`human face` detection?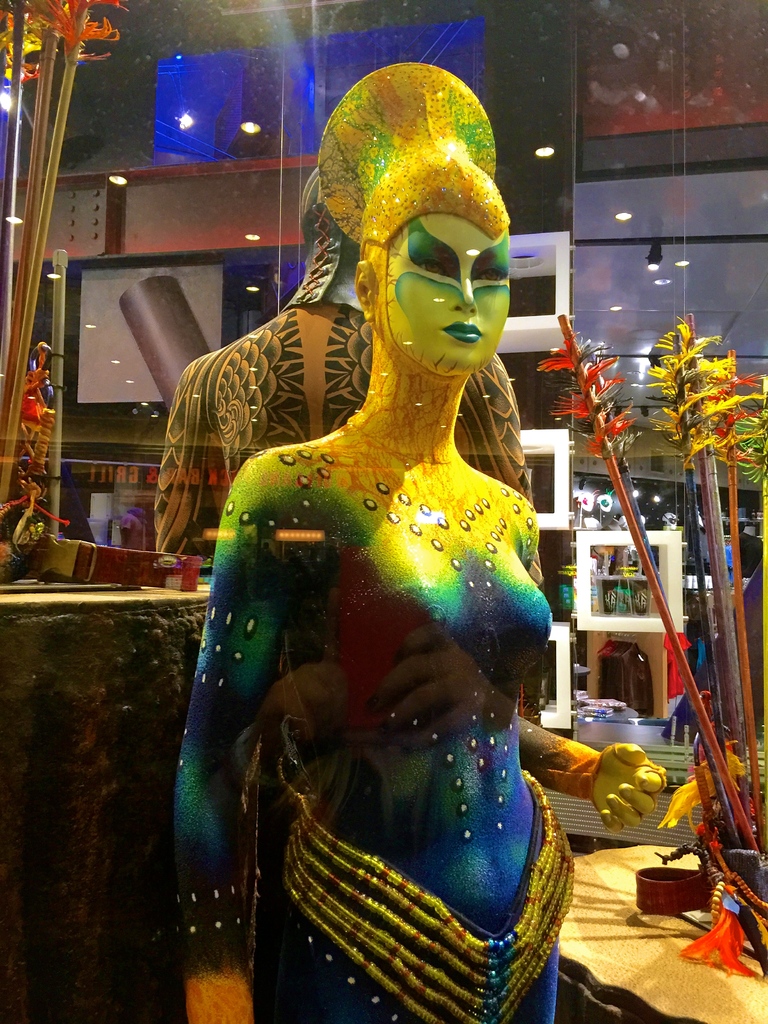
387, 207, 508, 374
